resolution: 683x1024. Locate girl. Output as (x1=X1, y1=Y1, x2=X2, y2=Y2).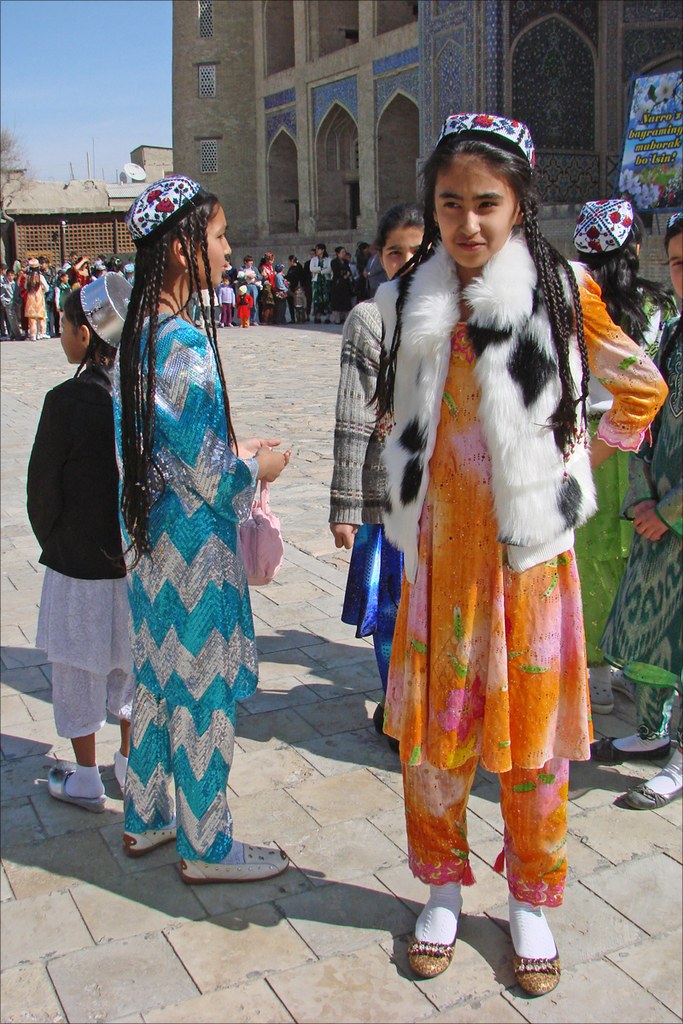
(x1=225, y1=253, x2=237, y2=279).
